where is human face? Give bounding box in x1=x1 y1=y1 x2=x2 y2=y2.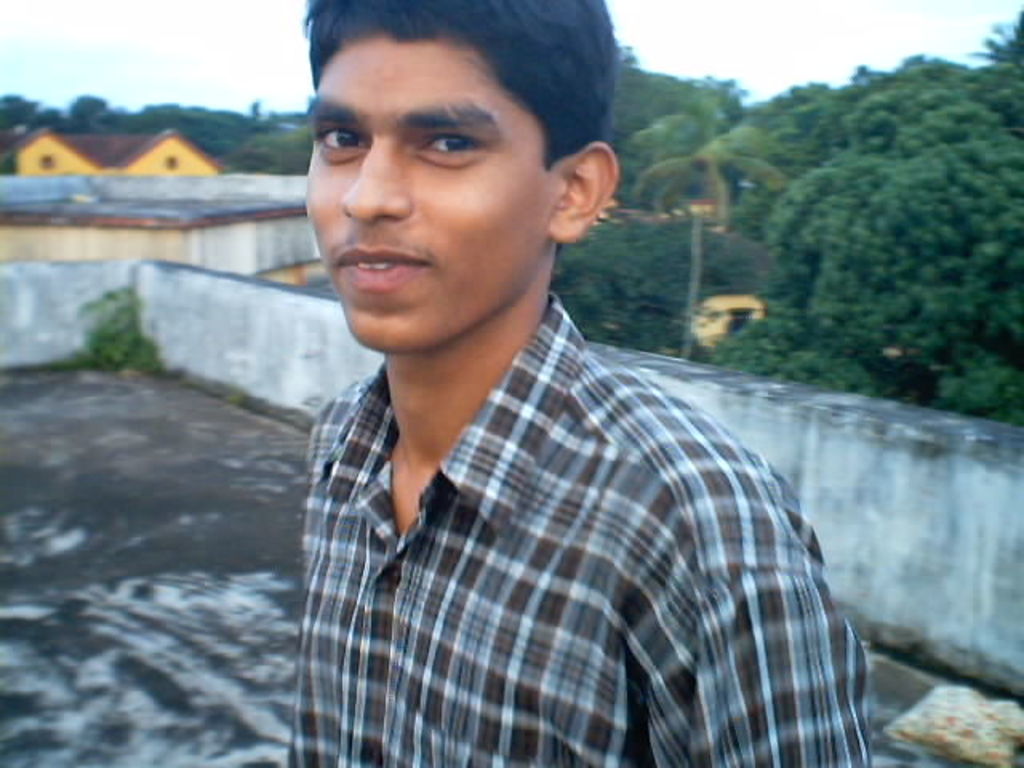
x1=306 y1=32 x2=552 y2=346.
